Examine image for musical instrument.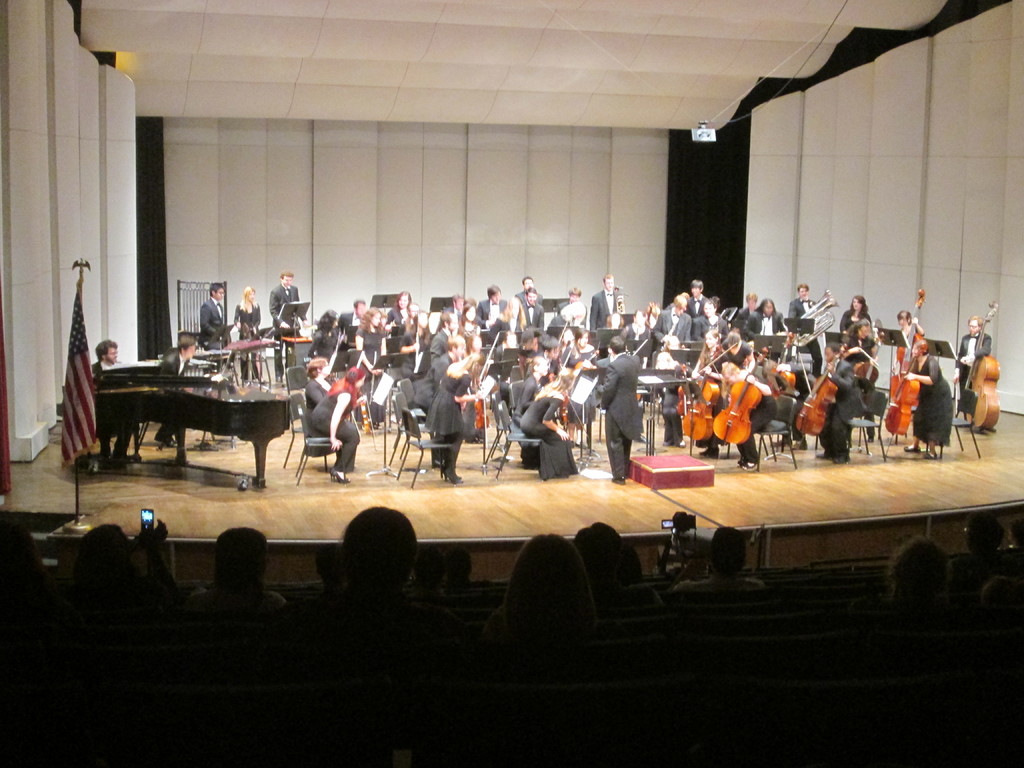
Examination result: 710,340,768,472.
